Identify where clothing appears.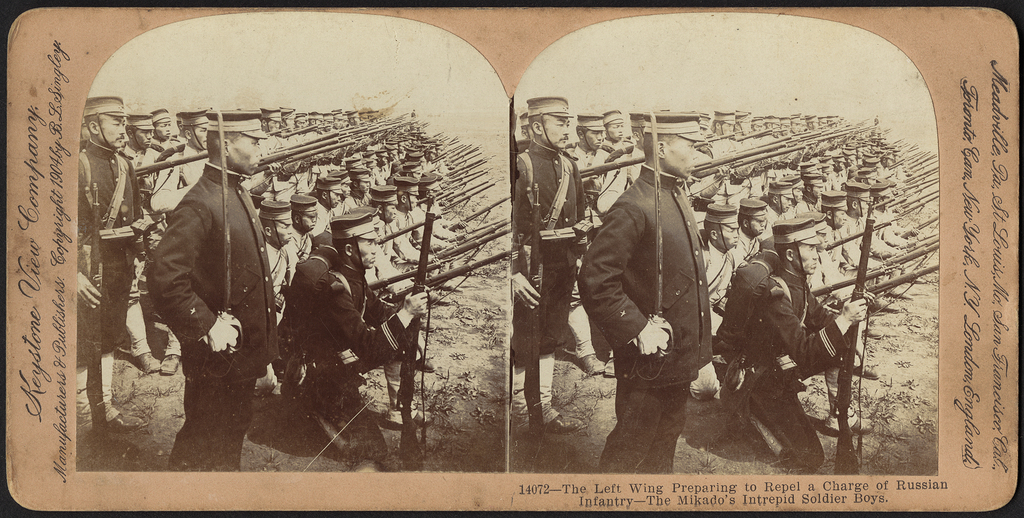
Appears at bbox(828, 229, 888, 273).
